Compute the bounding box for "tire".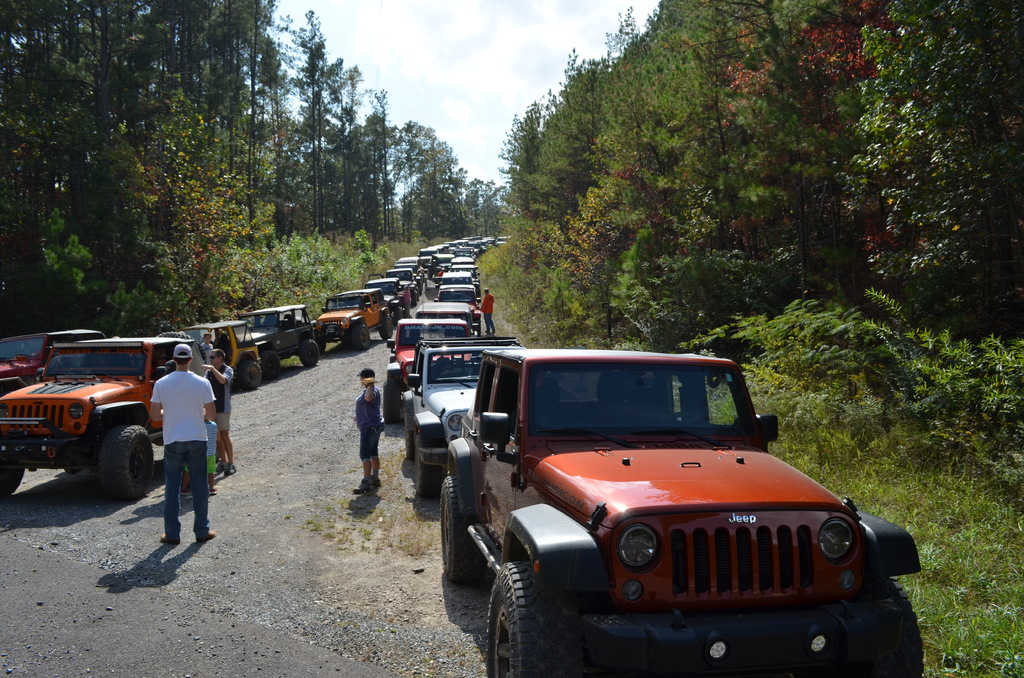
866, 576, 929, 677.
